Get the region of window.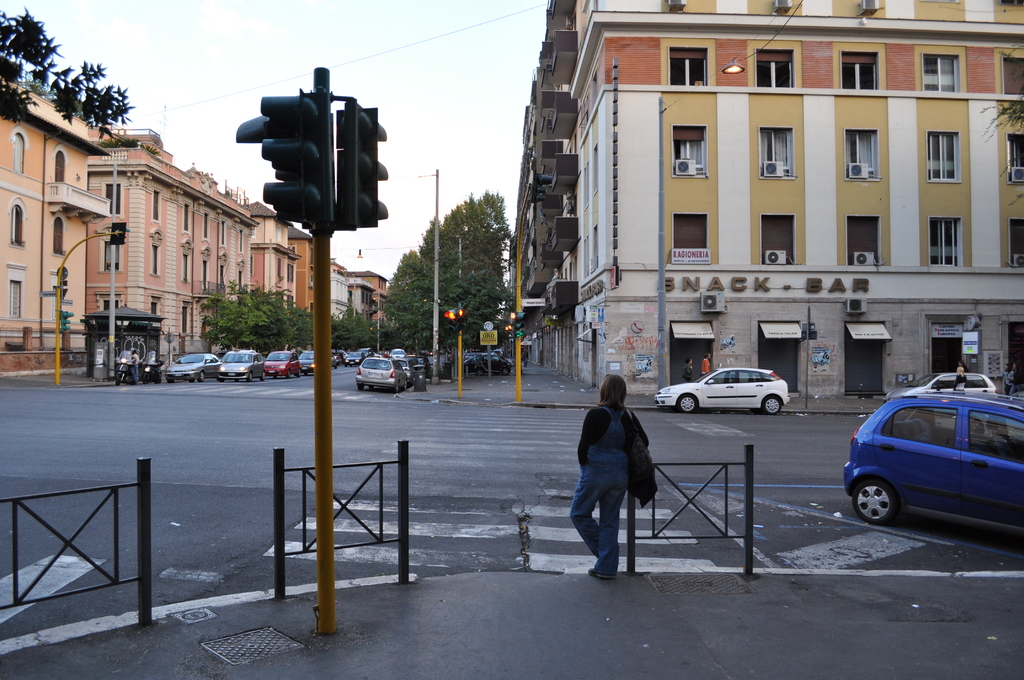
box(8, 206, 23, 245).
